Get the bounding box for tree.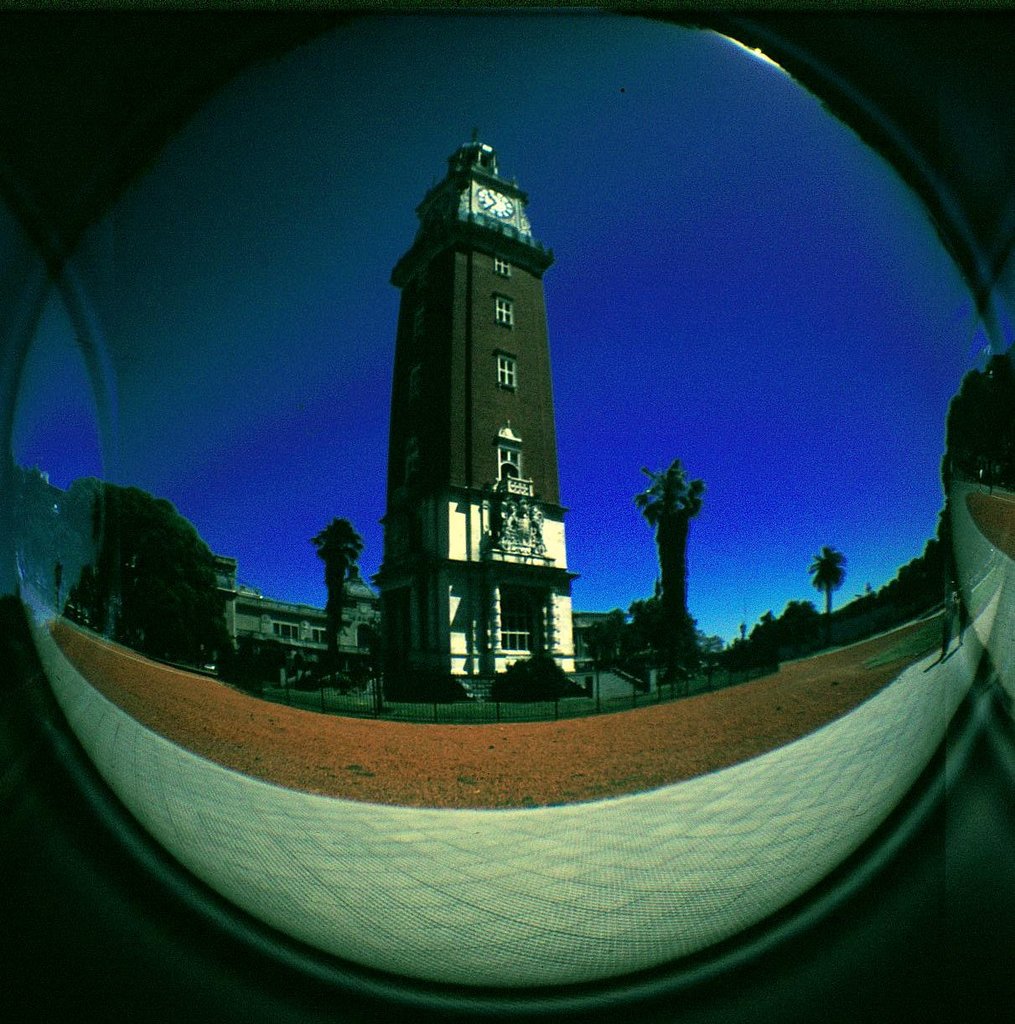
box=[311, 517, 362, 654].
